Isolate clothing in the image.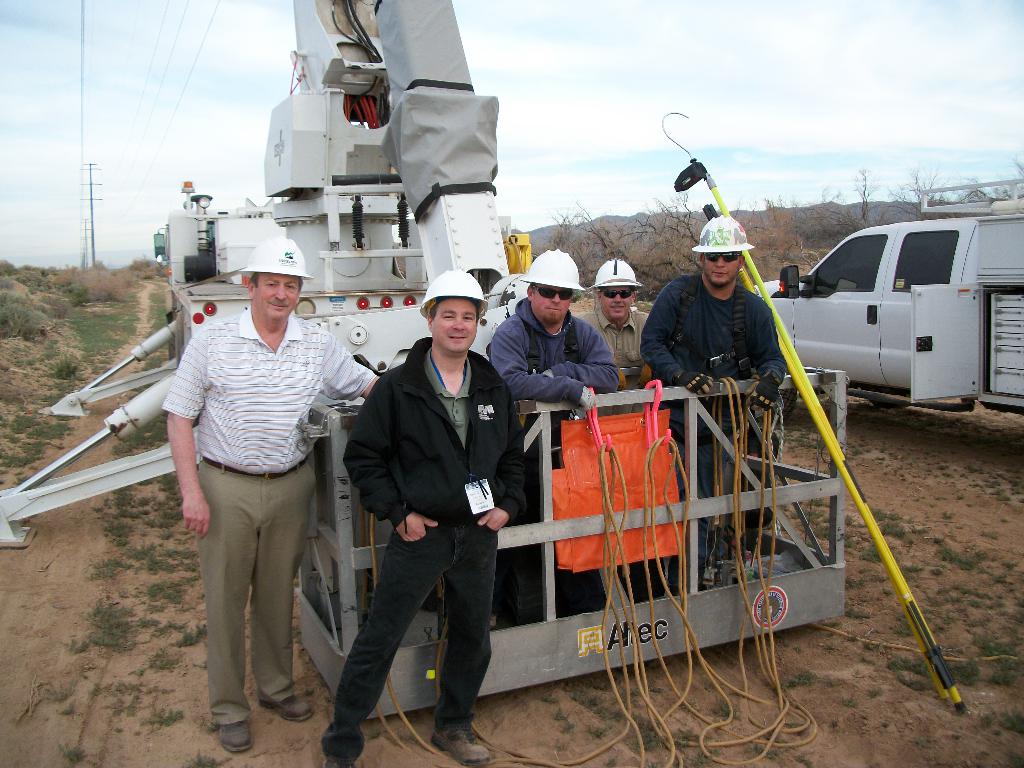
Isolated region: rect(636, 269, 785, 584).
